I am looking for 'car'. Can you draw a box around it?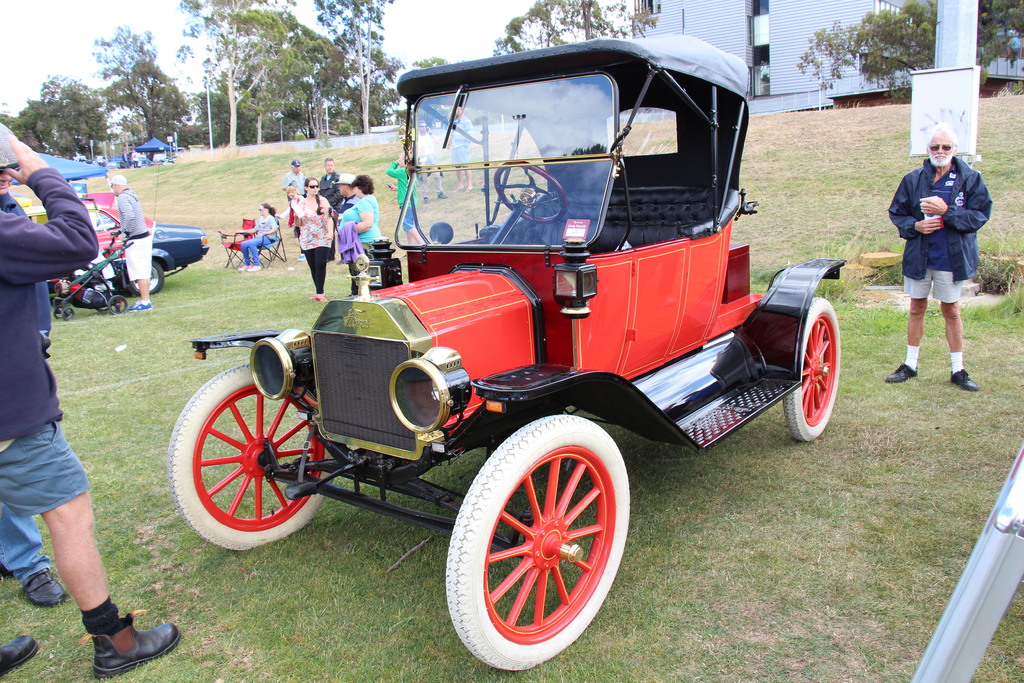
Sure, the bounding box is left=24, top=188, right=206, bottom=301.
